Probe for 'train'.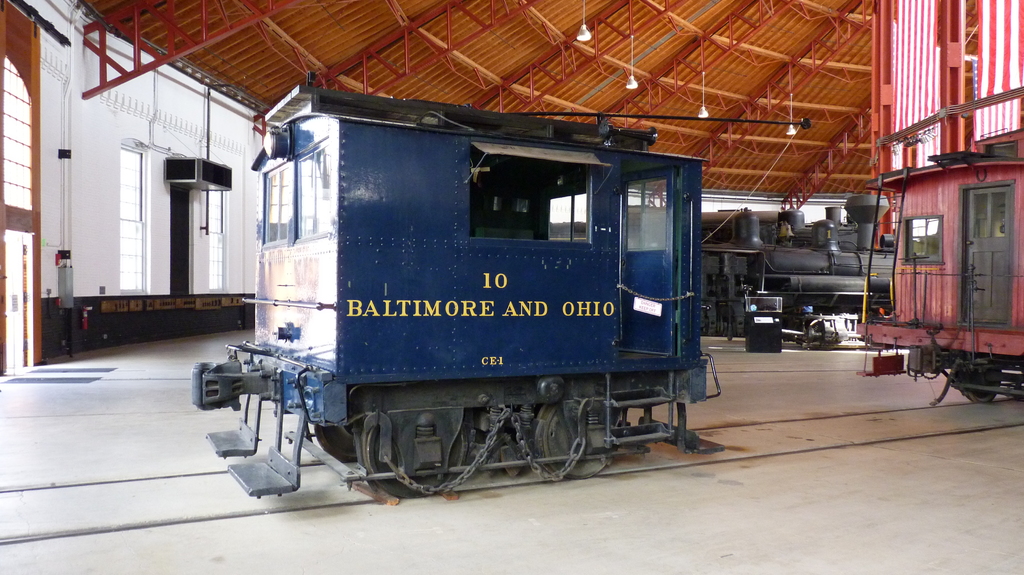
Probe result: region(847, 95, 1023, 408).
